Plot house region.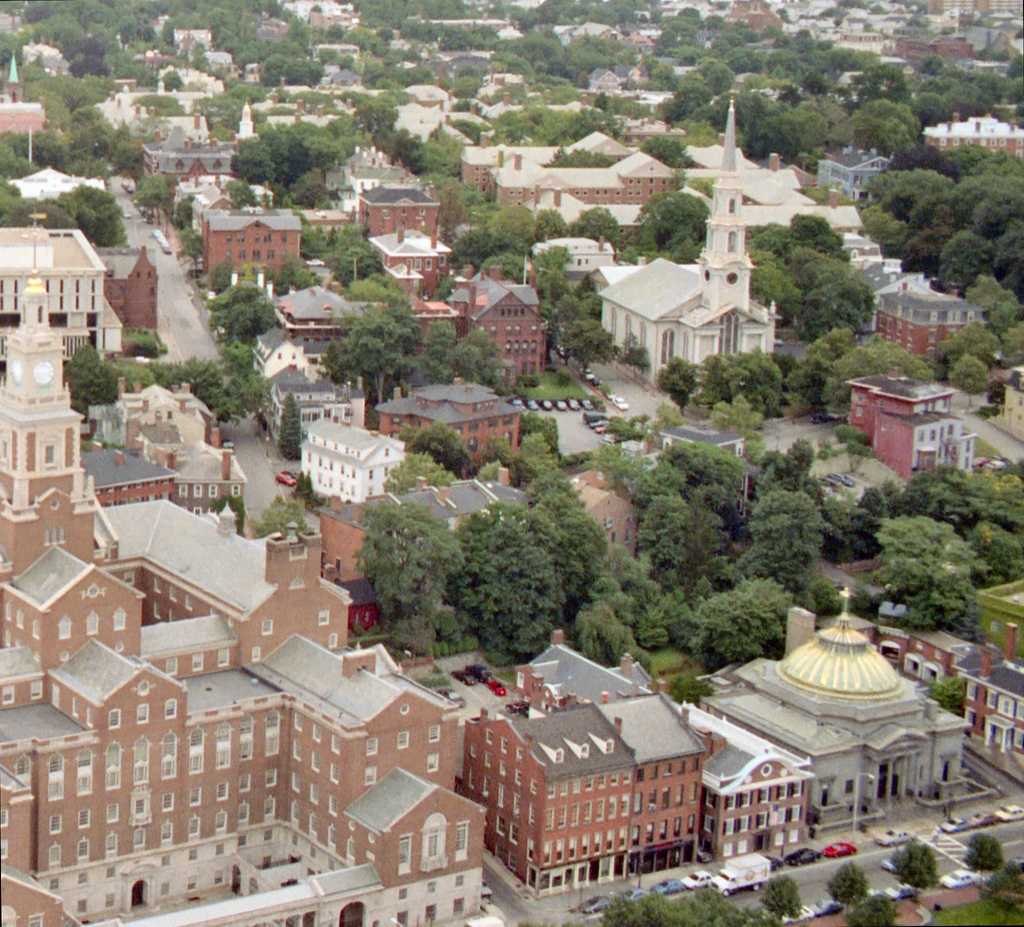
Plotted at 565:462:646:559.
